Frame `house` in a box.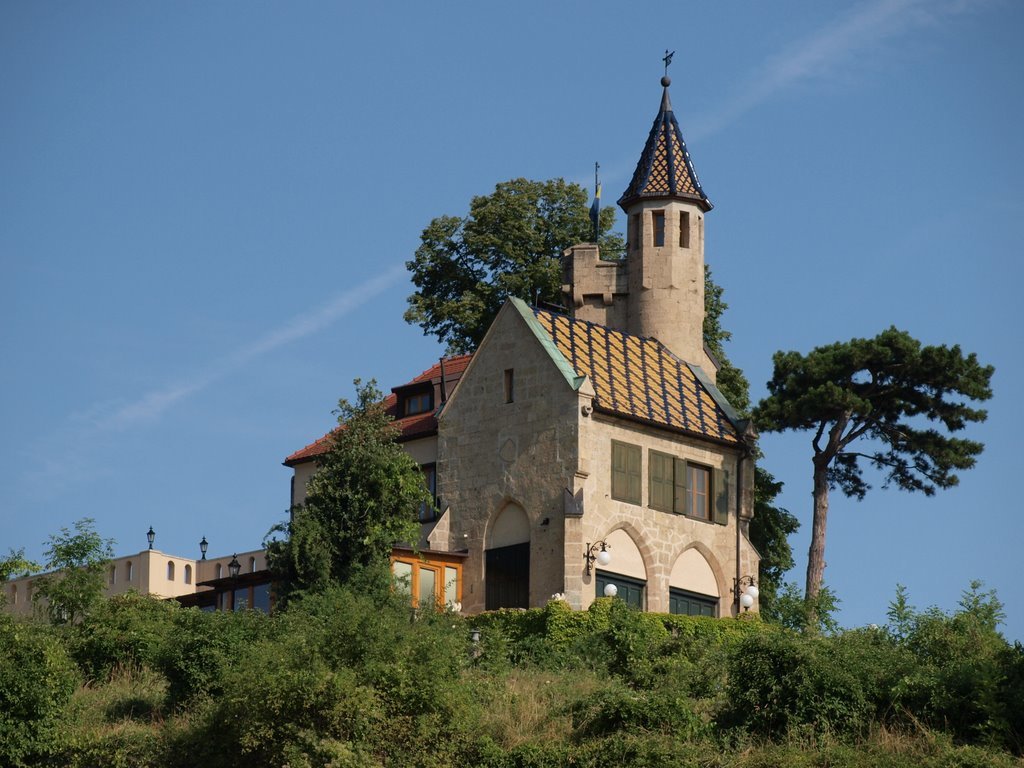
region(0, 524, 312, 636).
